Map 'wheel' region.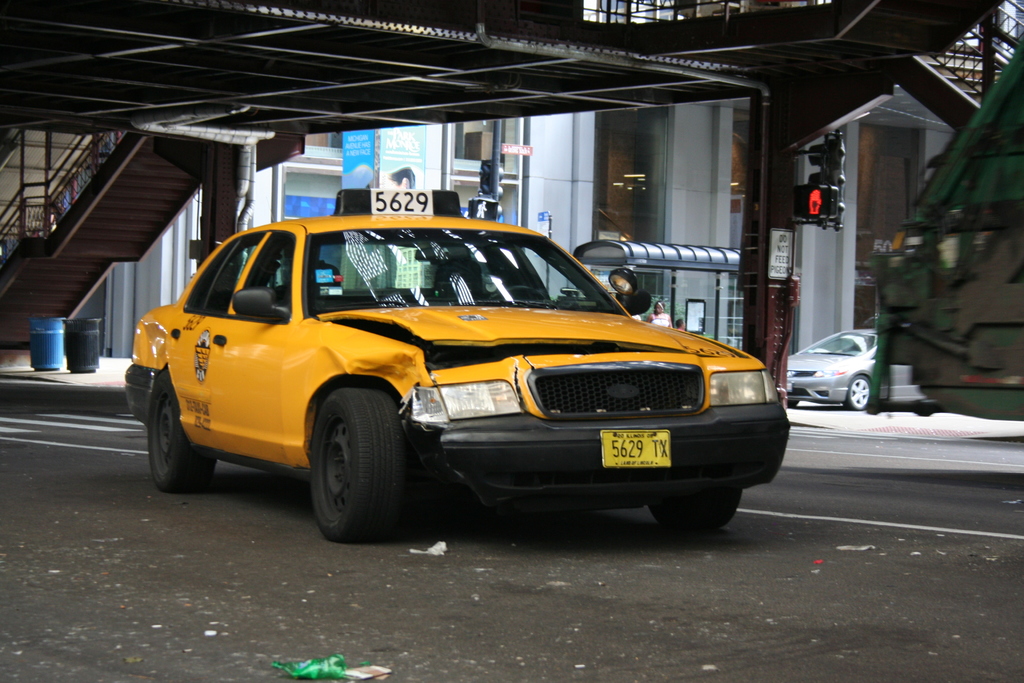
Mapped to (x1=847, y1=374, x2=870, y2=409).
